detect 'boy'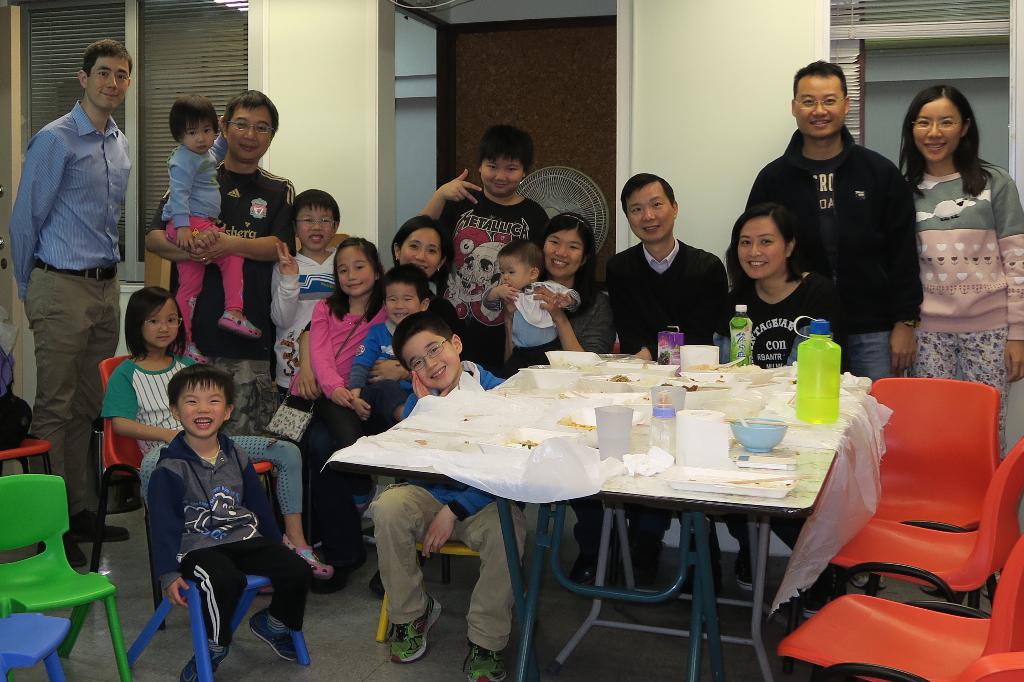
[left=371, top=308, right=527, bottom=681]
